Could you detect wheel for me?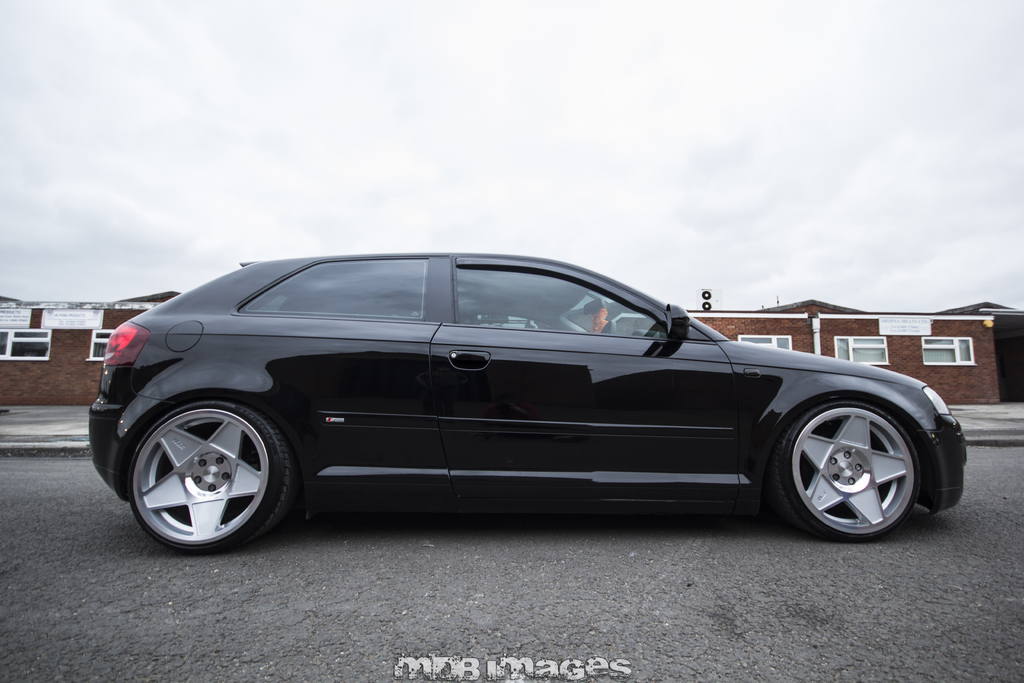
Detection result: <box>773,387,943,539</box>.
